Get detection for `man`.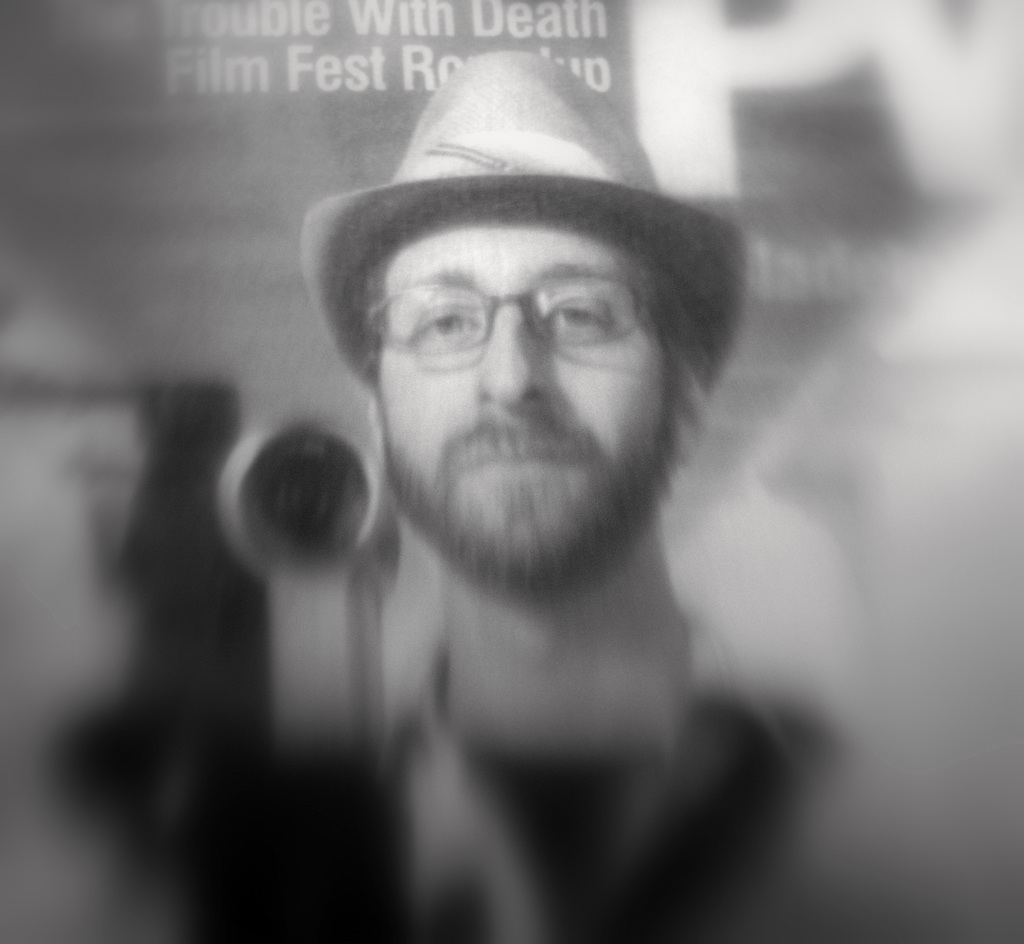
Detection: box=[294, 47, 840, 943].
